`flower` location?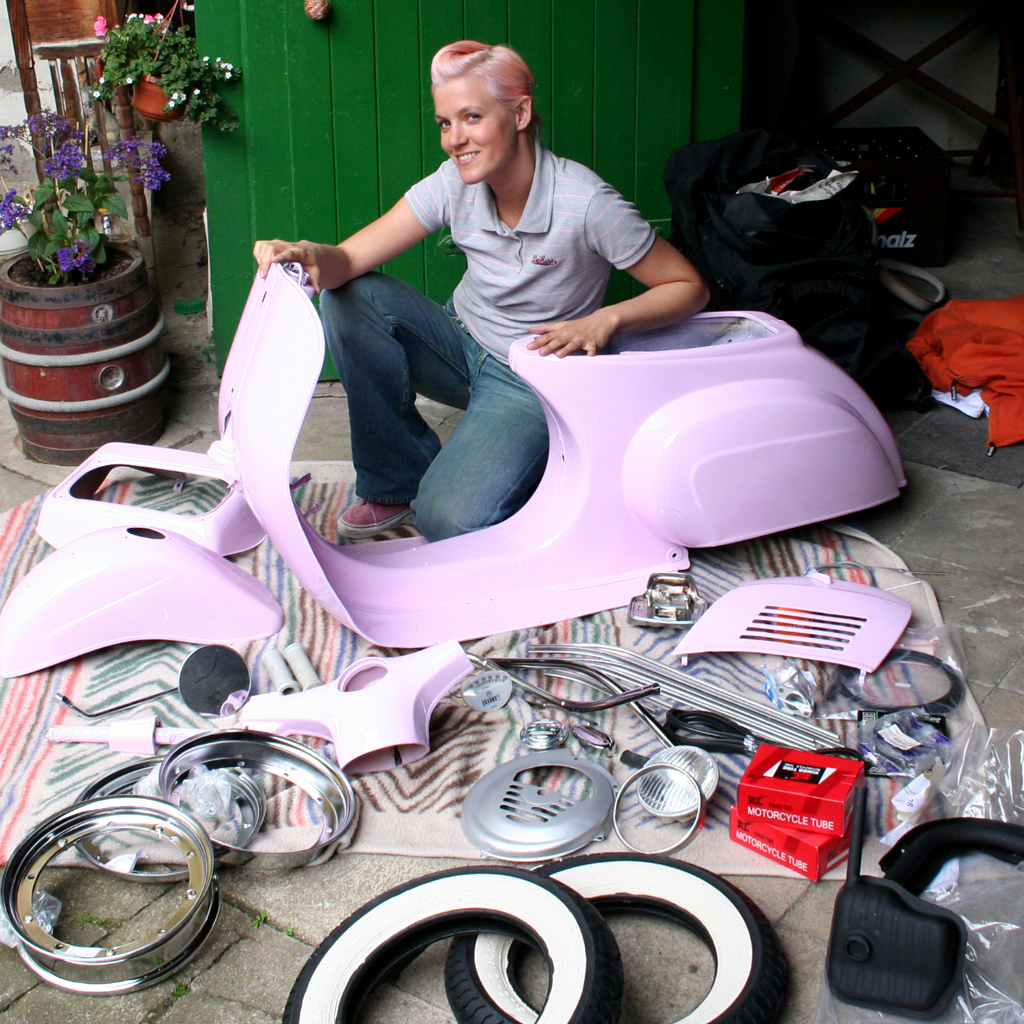
[left=171, top=91, right=175, bottom=98]
